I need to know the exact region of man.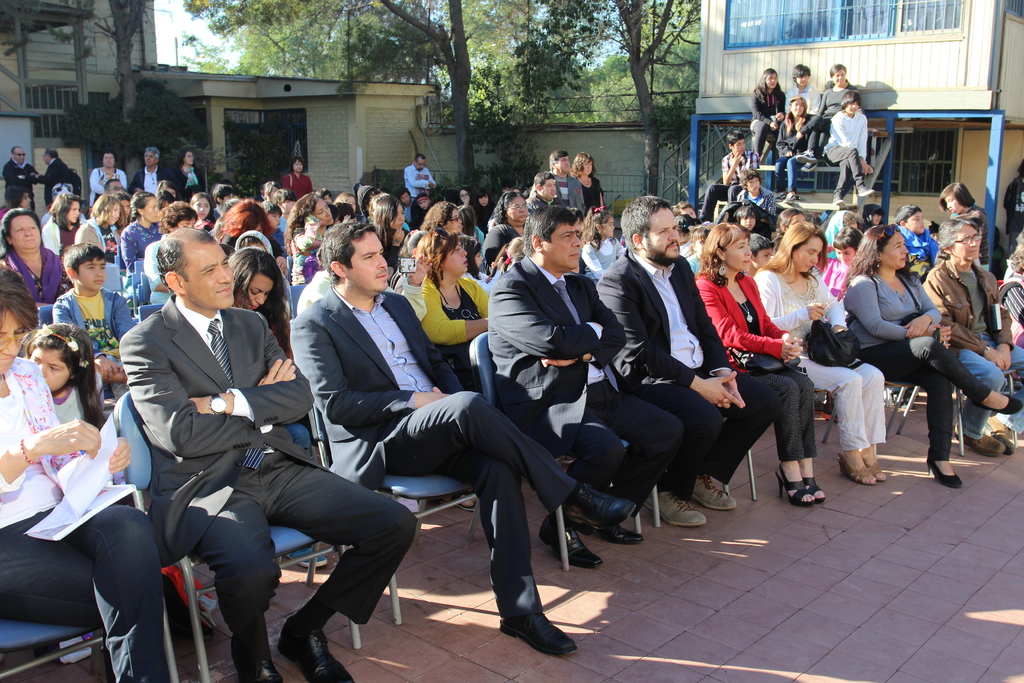
Region: x1=287, y1=217, x2=633, y2=657.
